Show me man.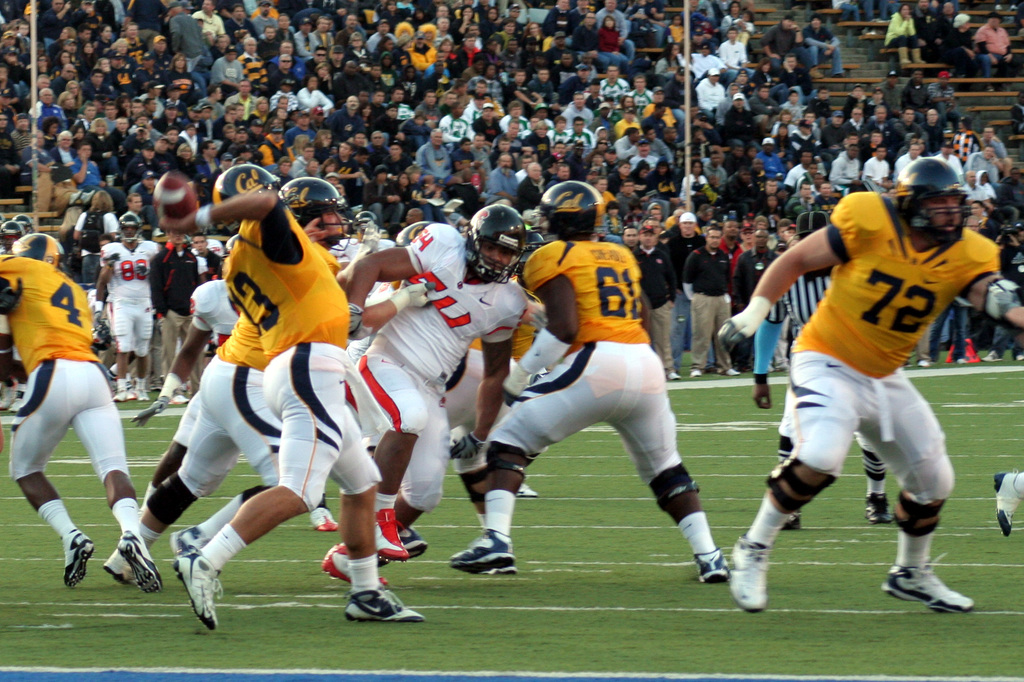
man is here: [668,209,702,356].
